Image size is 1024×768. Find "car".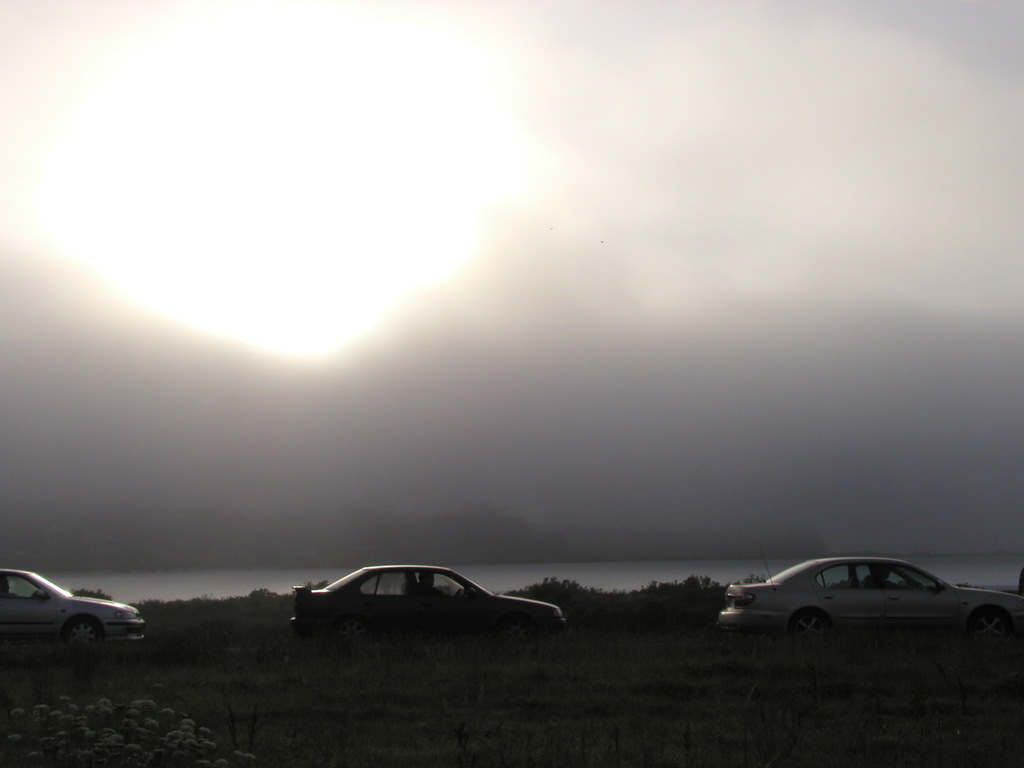
[left=2, top=566, right=151, bottom=649].
